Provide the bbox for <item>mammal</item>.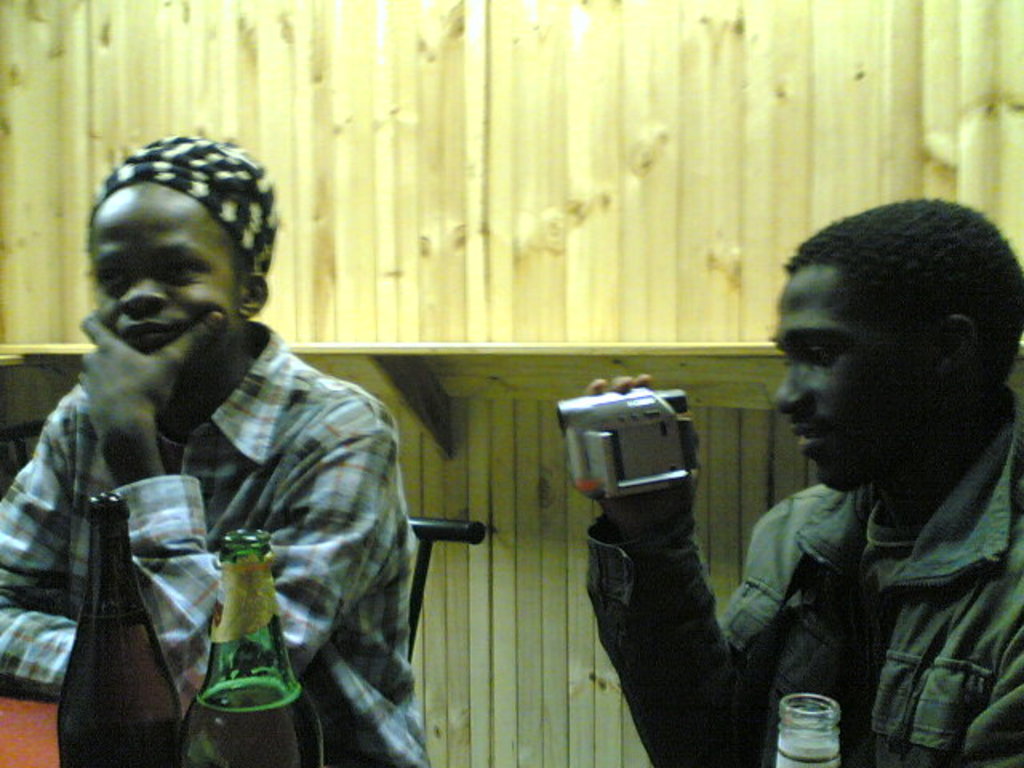
0:136:421:766.
